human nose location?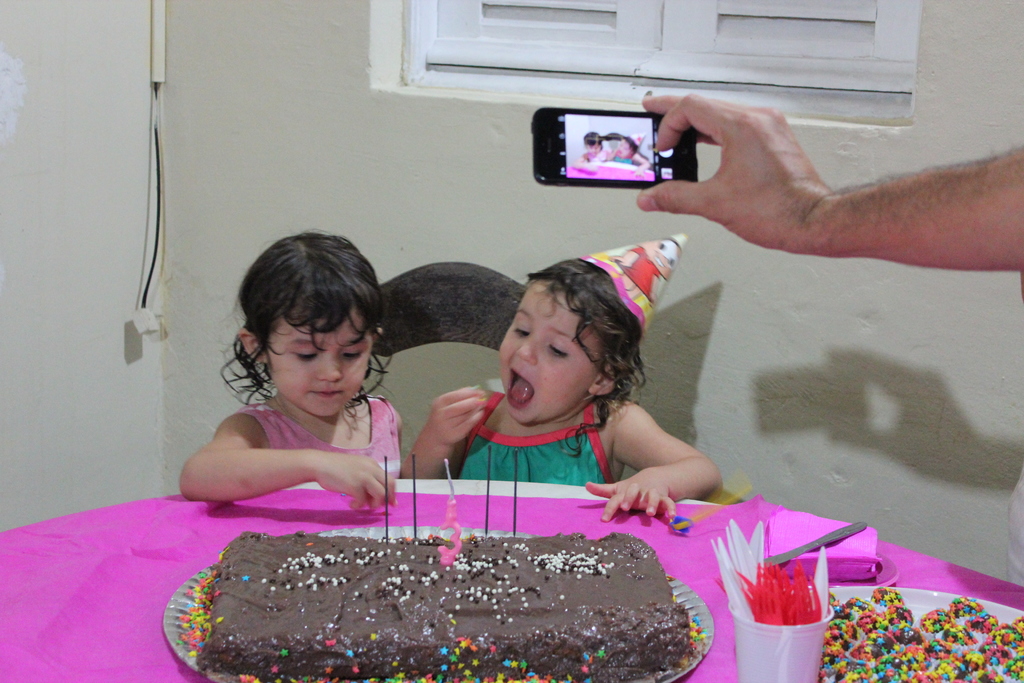
BBox(316, 353, 340, 384)
